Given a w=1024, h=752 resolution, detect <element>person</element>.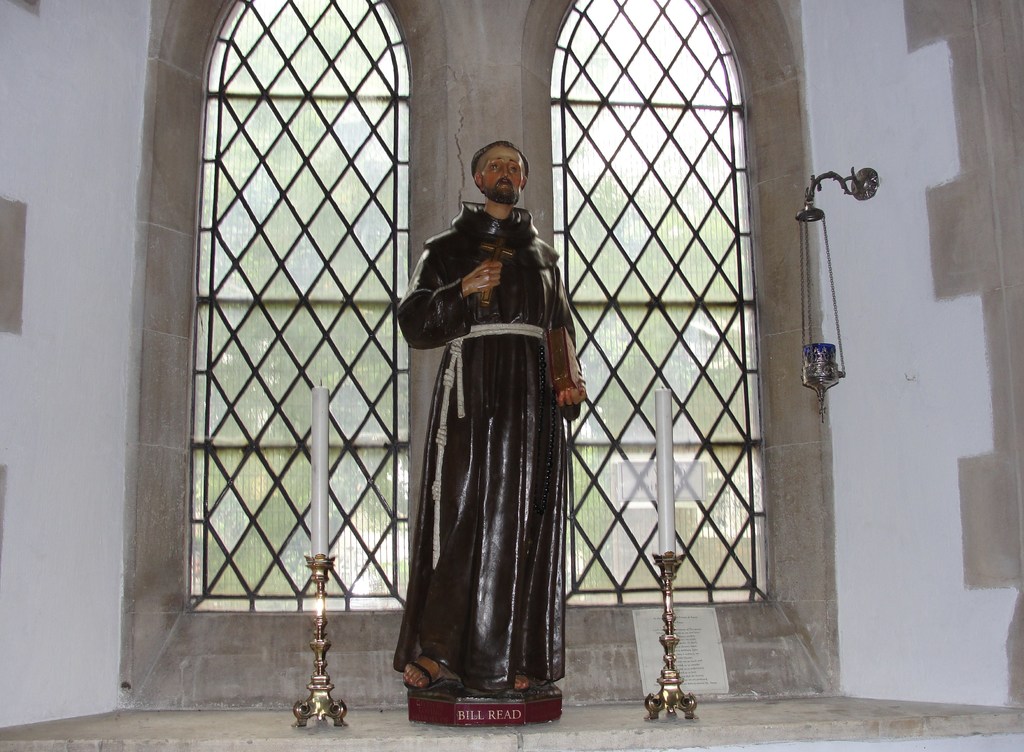
[left=408, top=141, right=591, bottom=717].
